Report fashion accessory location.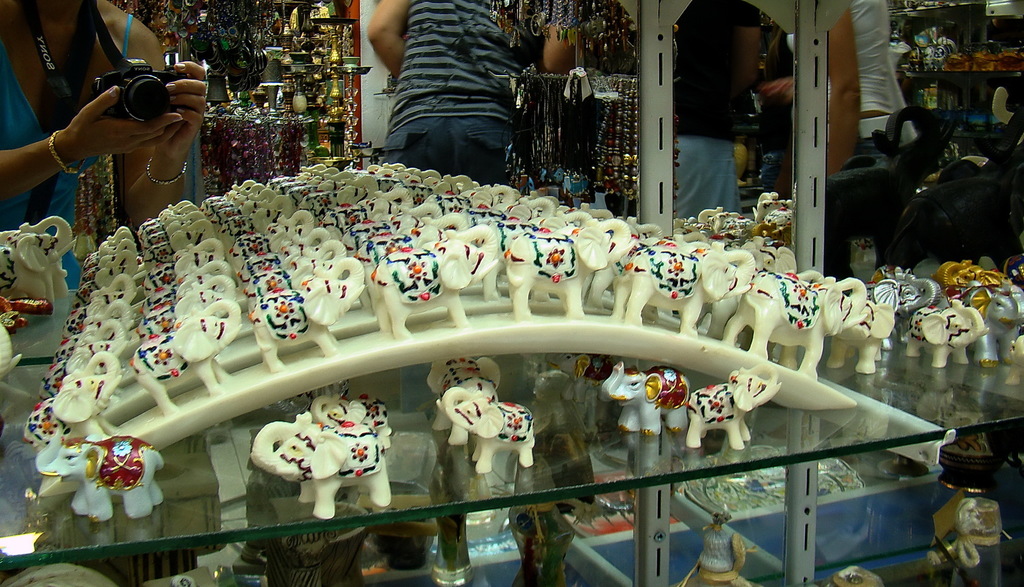
Report: x1=141 y1=152 x2=191 y2=189.
